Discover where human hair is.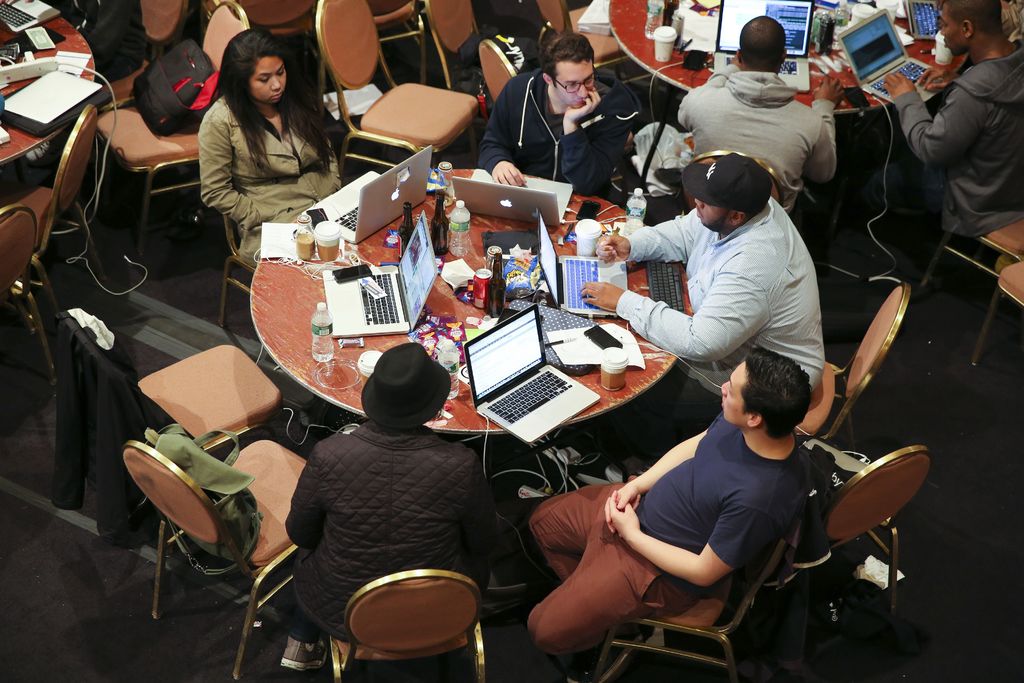
Discovered at <bbox>204, 31, 318, 169</bbox>.
